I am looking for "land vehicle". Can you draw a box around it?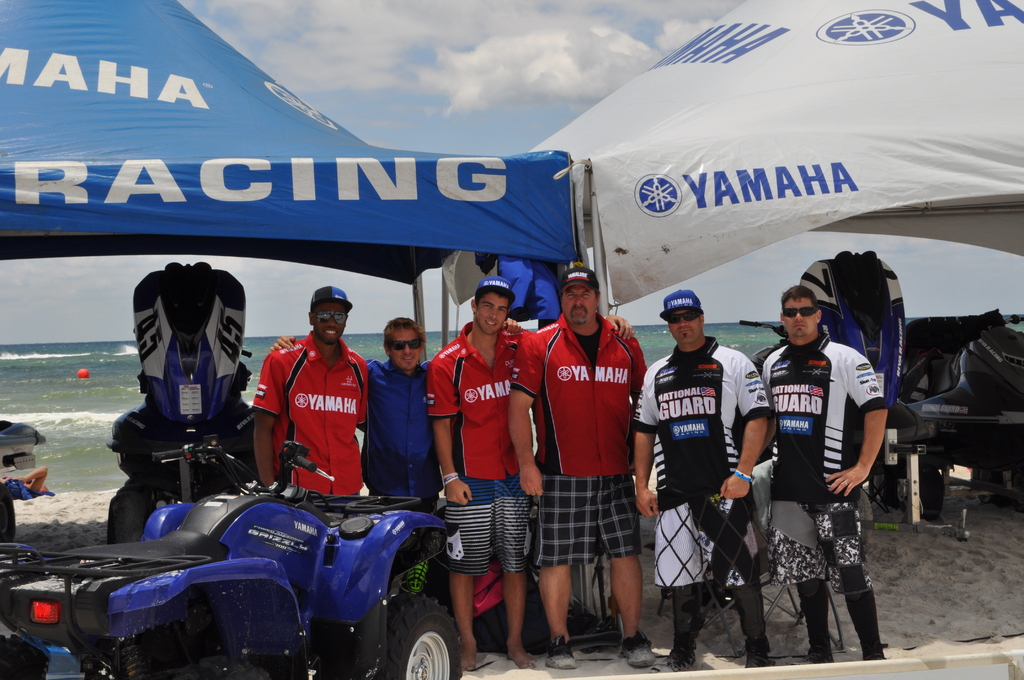
Sure, the bounding box is box=[735, 247, 906, 560].
